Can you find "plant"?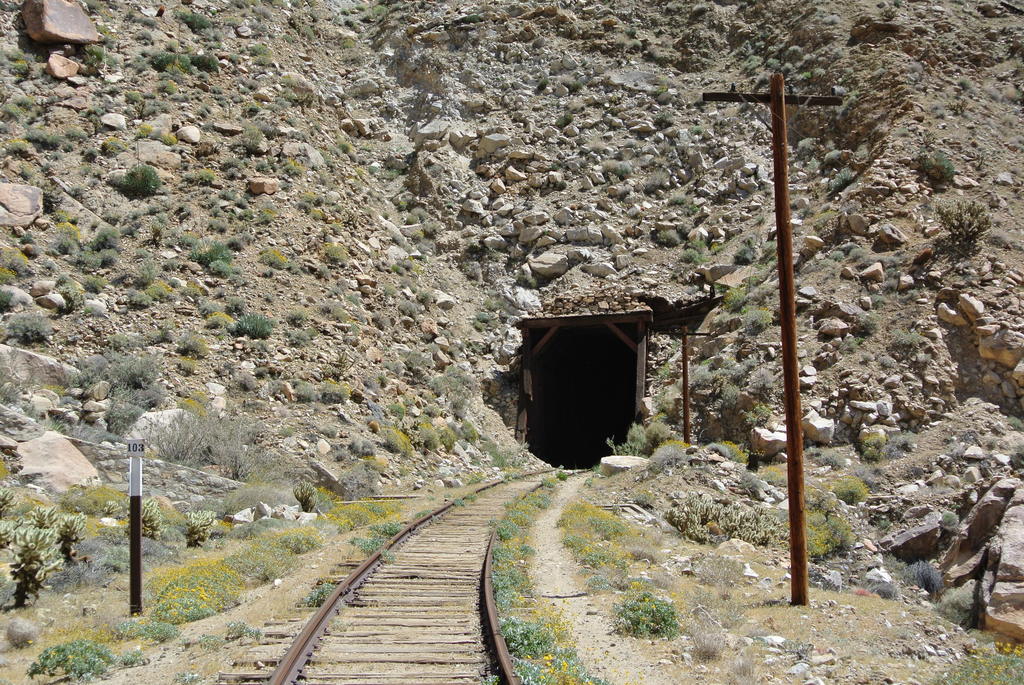
Yes, bounding box: crop(946, 93, 970, 114).
